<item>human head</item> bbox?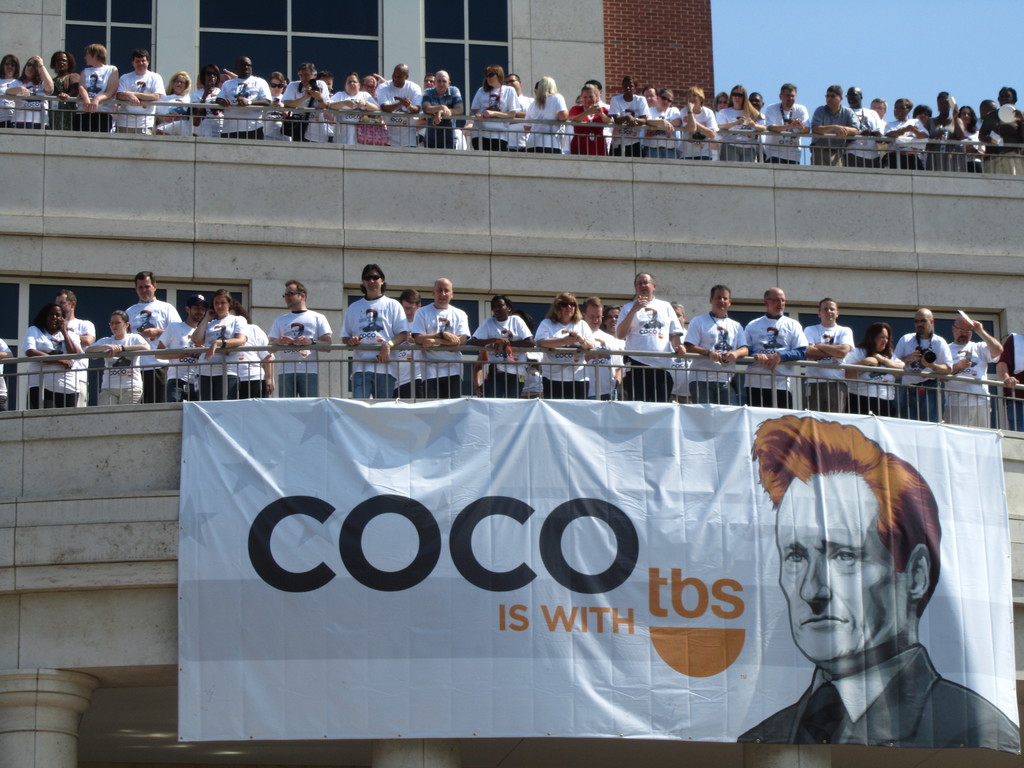
[140, 311, 151, 323]
